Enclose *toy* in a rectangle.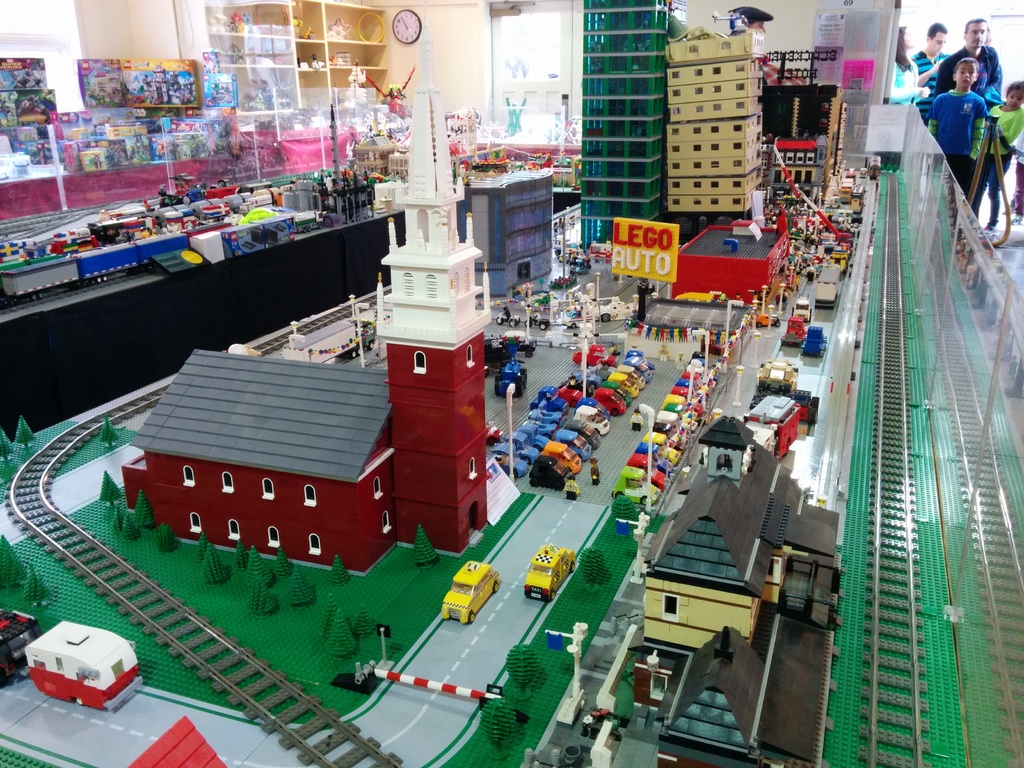
{"x1": 313, "y1": 163, "x2": 348, "y2": 197}.
